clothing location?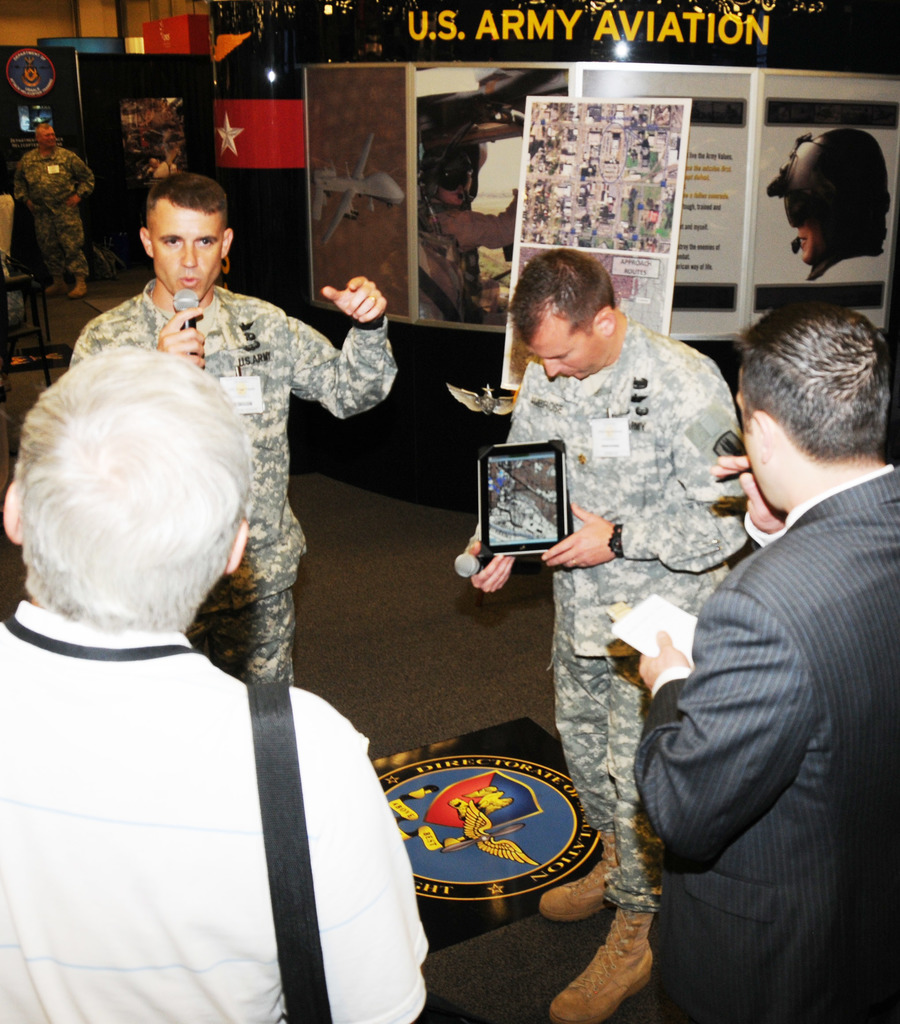
<region>629, 465, 899, 1023</region>
